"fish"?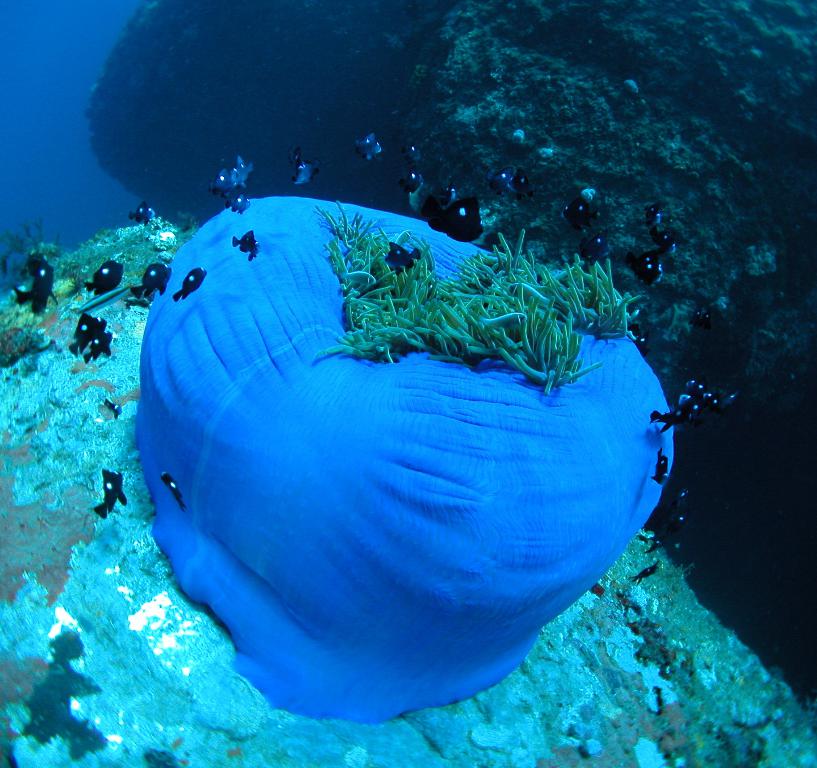
{"left": 162, "top": 471, "right": 185, "bottom": 505}
